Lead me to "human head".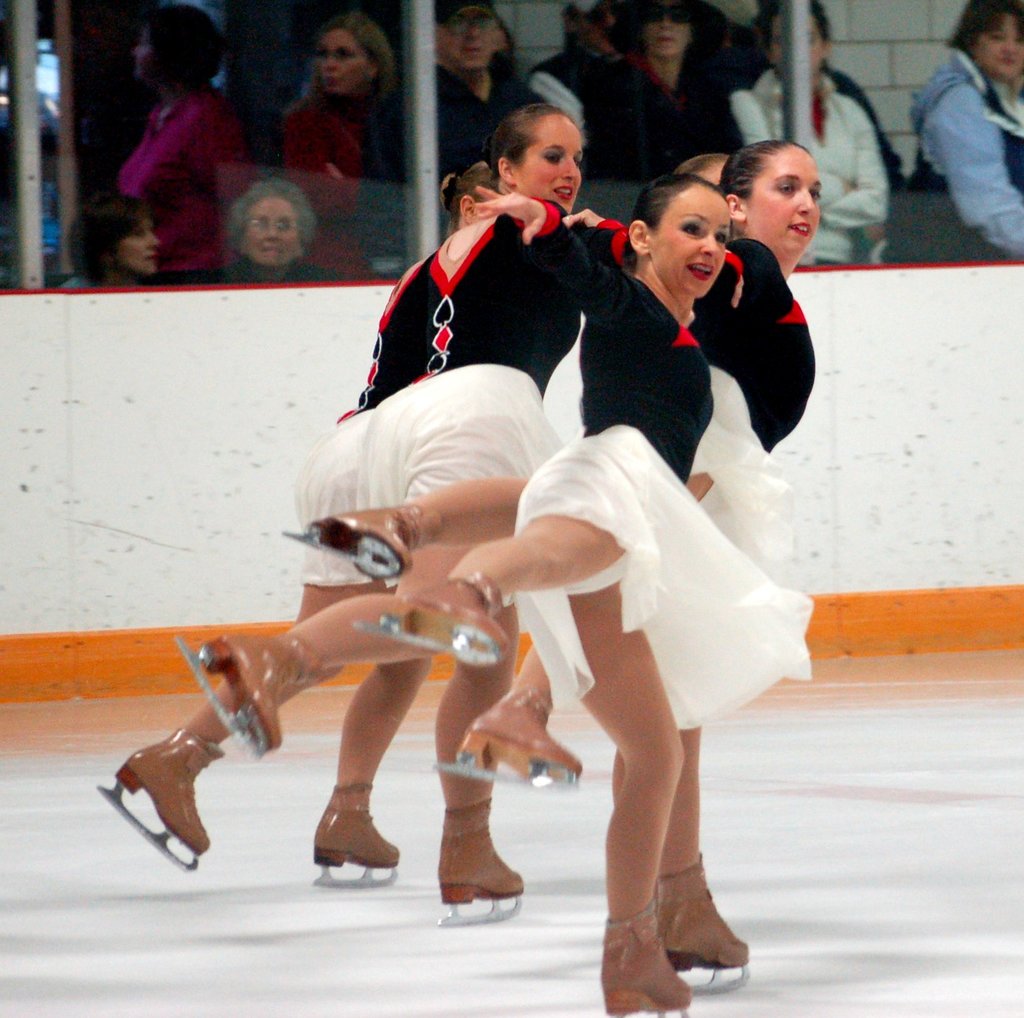
Lead to region(685, 150, 730, 191).
